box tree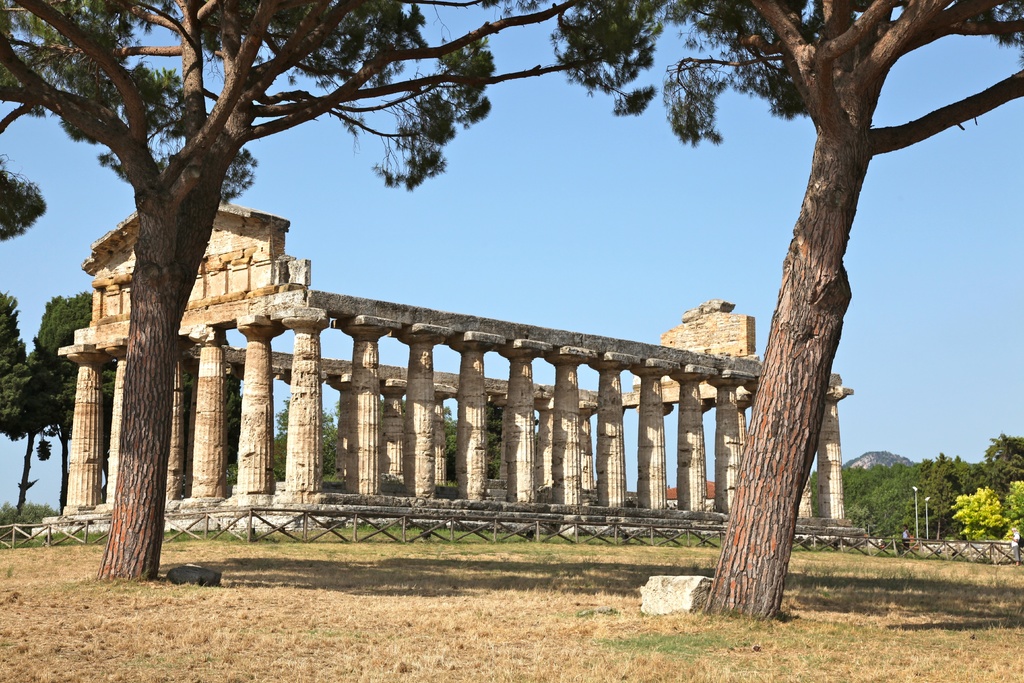
bbox=[0, 295, 18, 363]
